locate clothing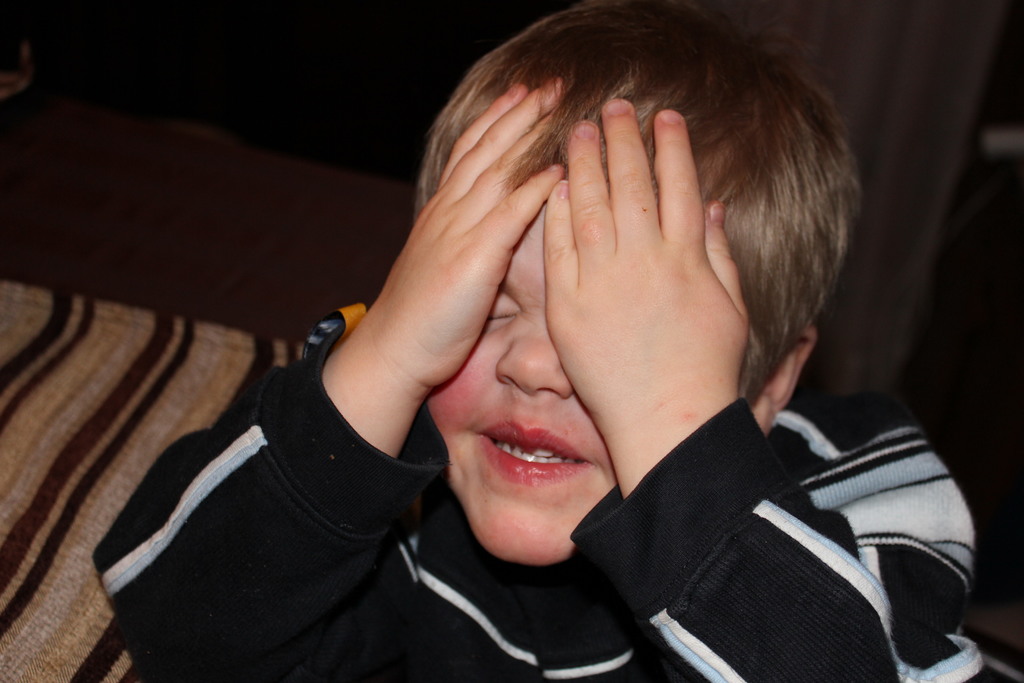
(90,302,984,682)
